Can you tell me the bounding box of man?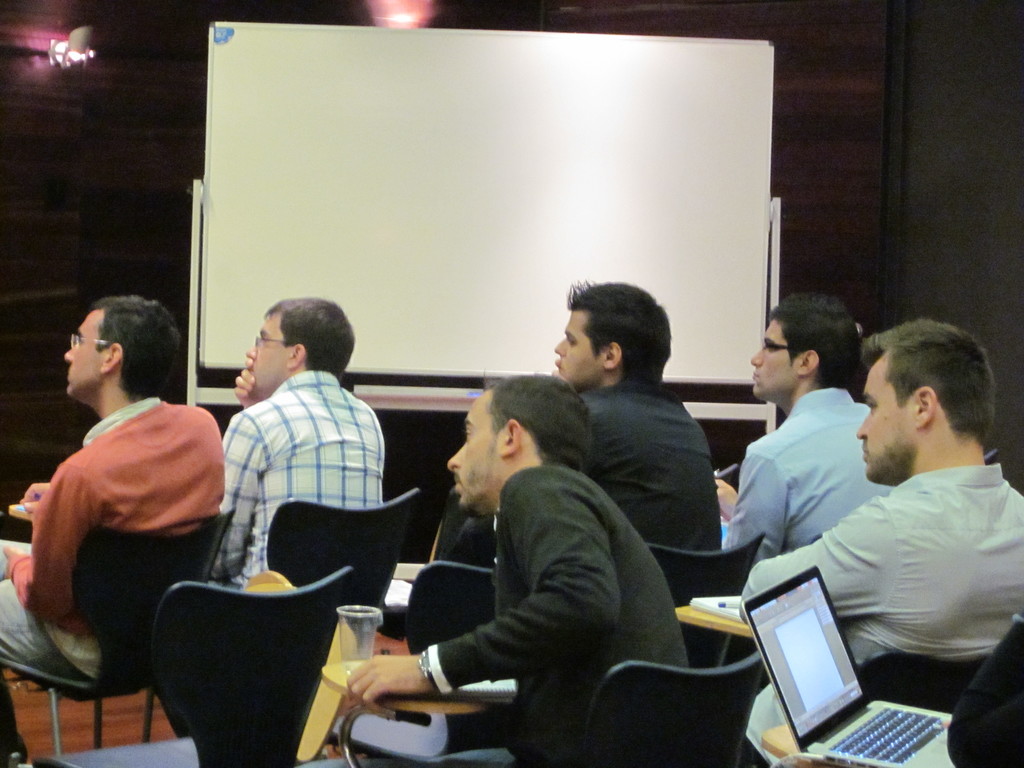
bbox=[0, 295, 228, 765].
